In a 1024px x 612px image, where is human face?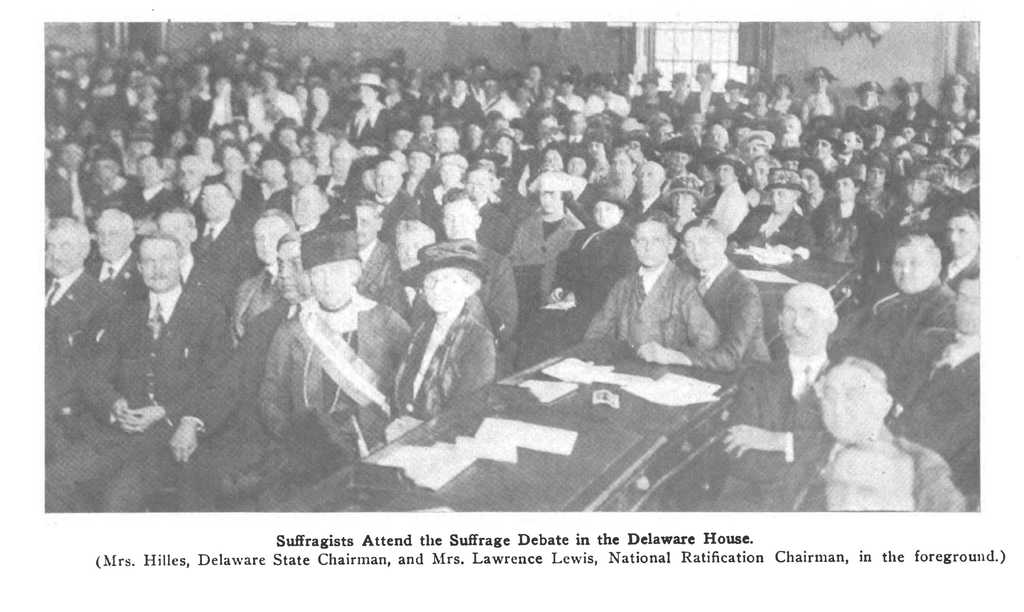
x1=156 y1=214 x2=192 y2=249.
